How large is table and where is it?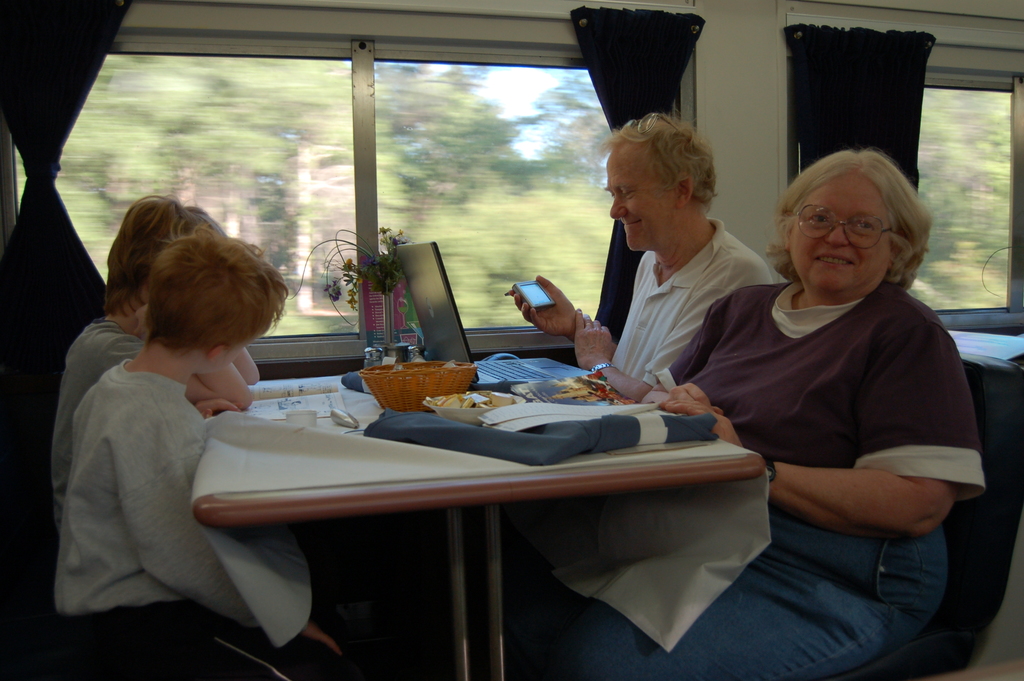
Bounding box: 186/345/780/677.
